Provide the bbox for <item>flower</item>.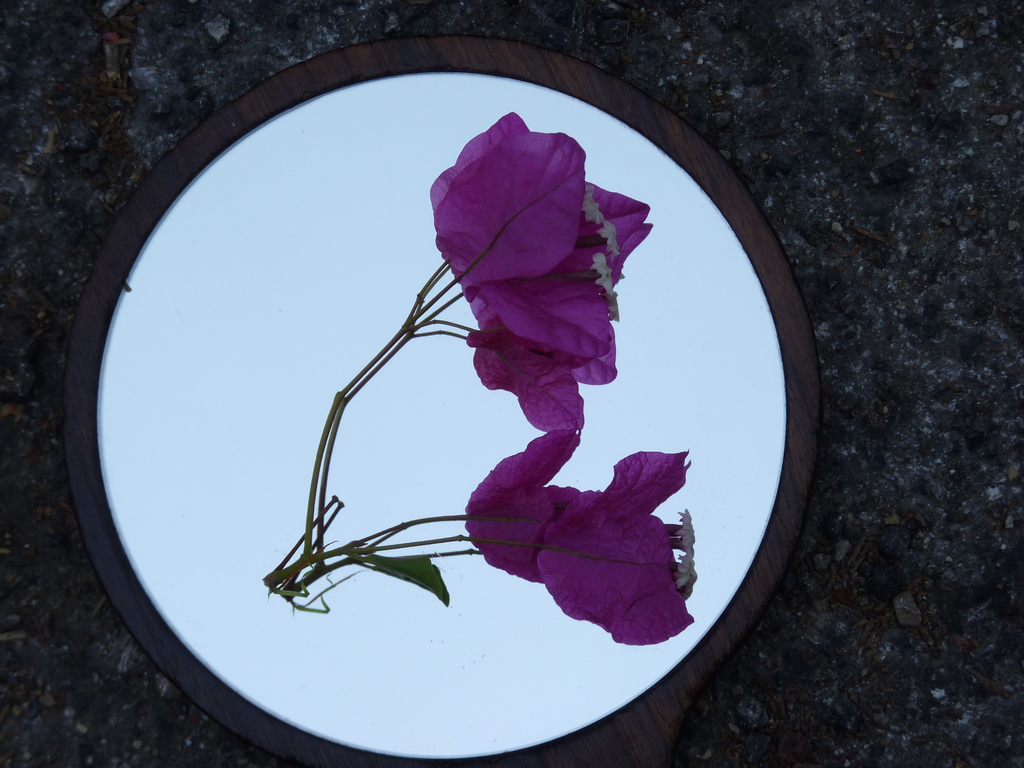
detection(426, 114, 652, 429).
